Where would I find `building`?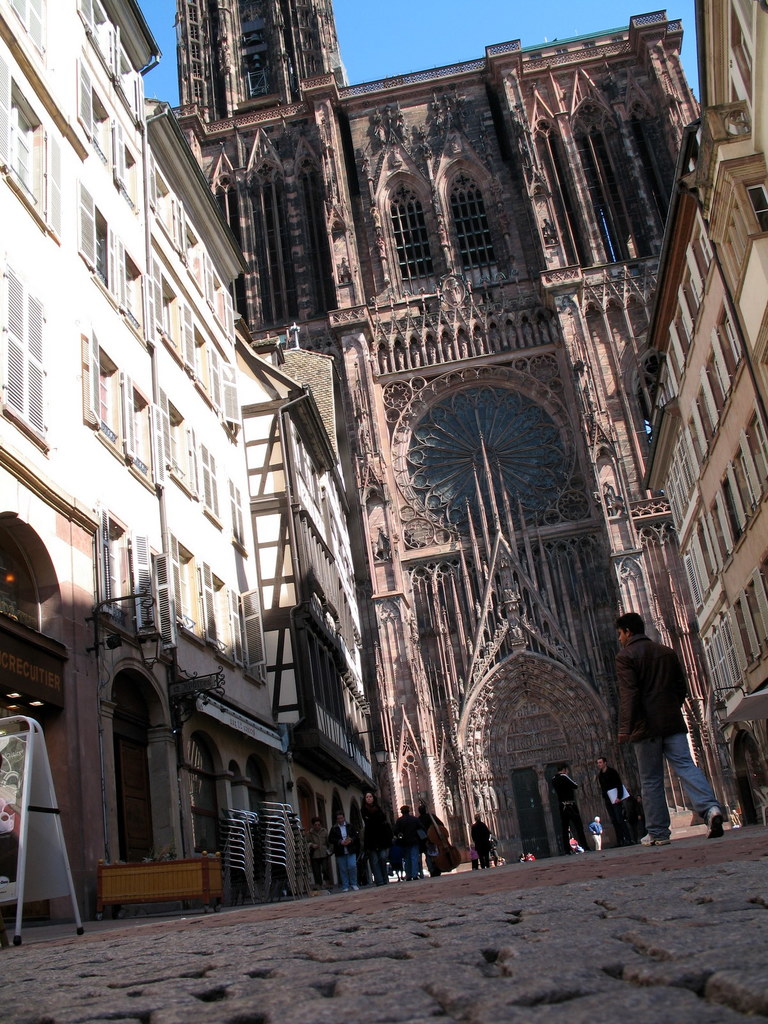
At rect(642, 120, 767, 827).
